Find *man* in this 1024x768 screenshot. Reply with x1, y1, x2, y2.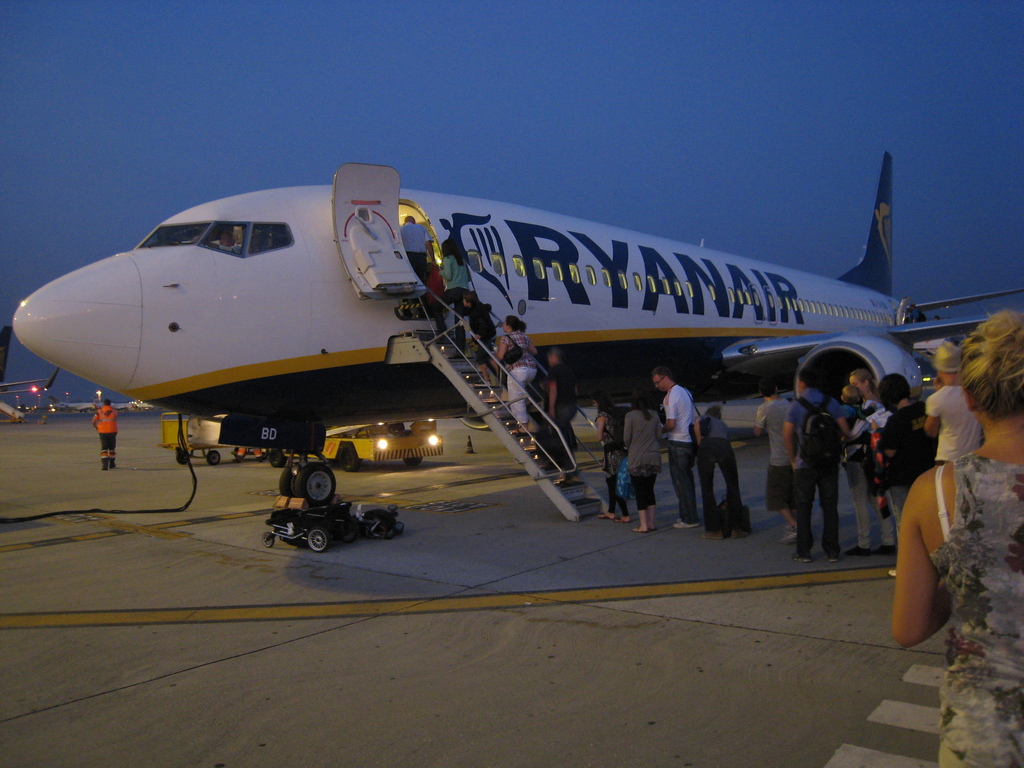
652, 369, 700, 527.
